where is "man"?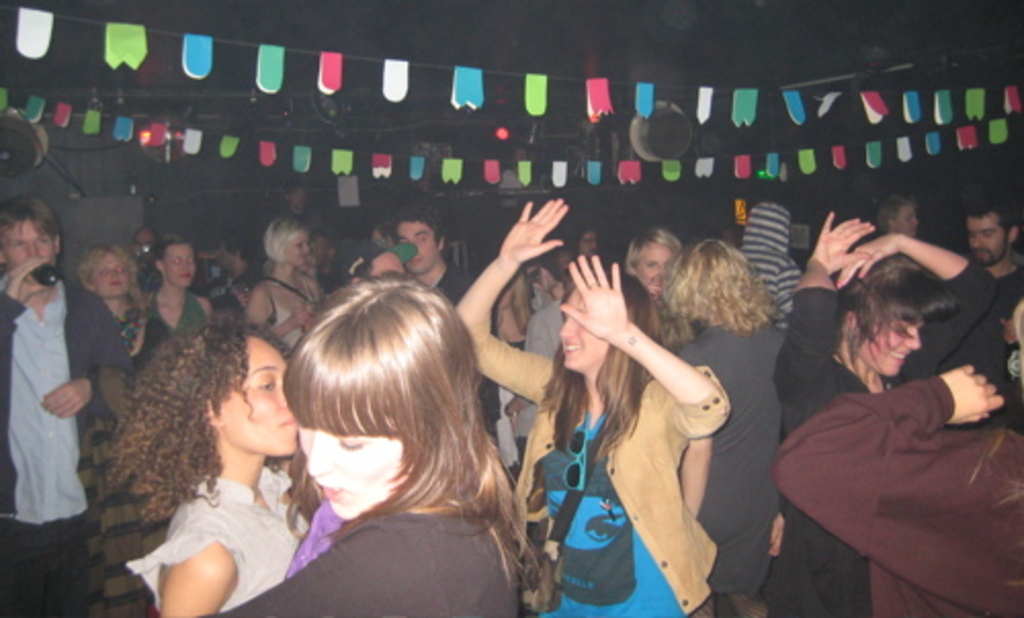
[283,176,311,217].
